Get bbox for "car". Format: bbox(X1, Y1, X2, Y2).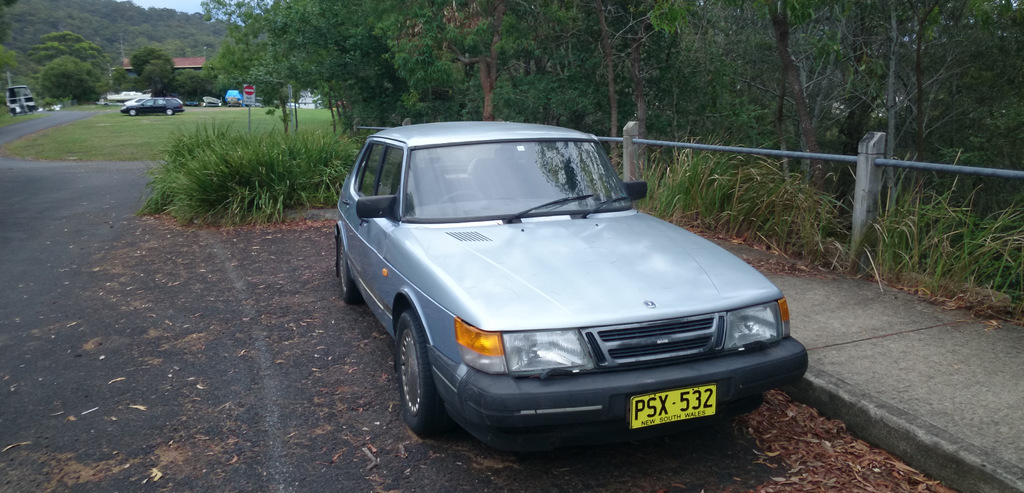
bbox(0, 77, 42, 114).
